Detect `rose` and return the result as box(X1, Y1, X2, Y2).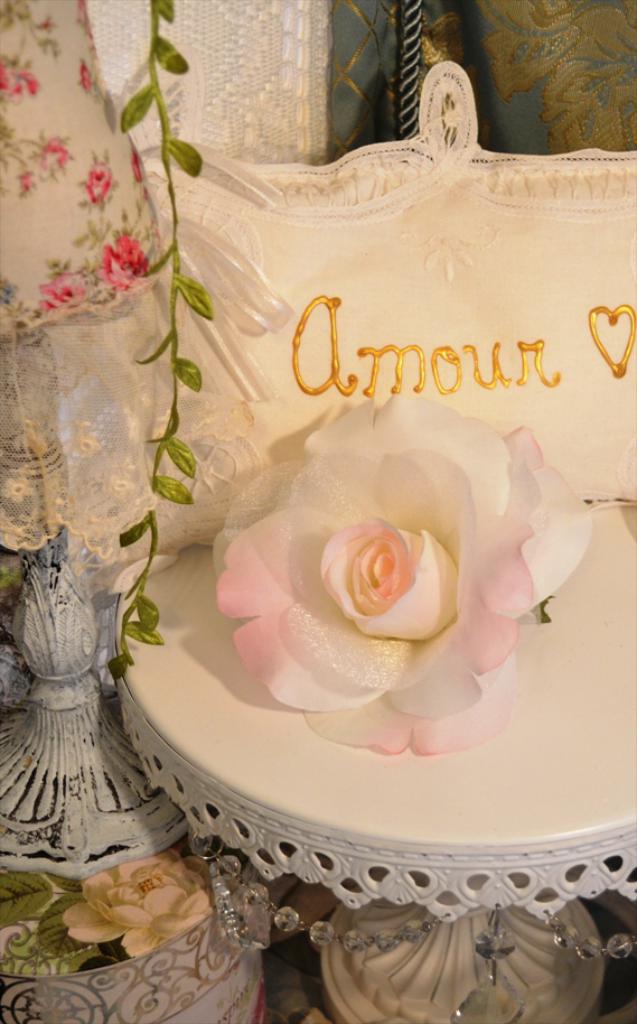
box(208, 390, 594, 756).
